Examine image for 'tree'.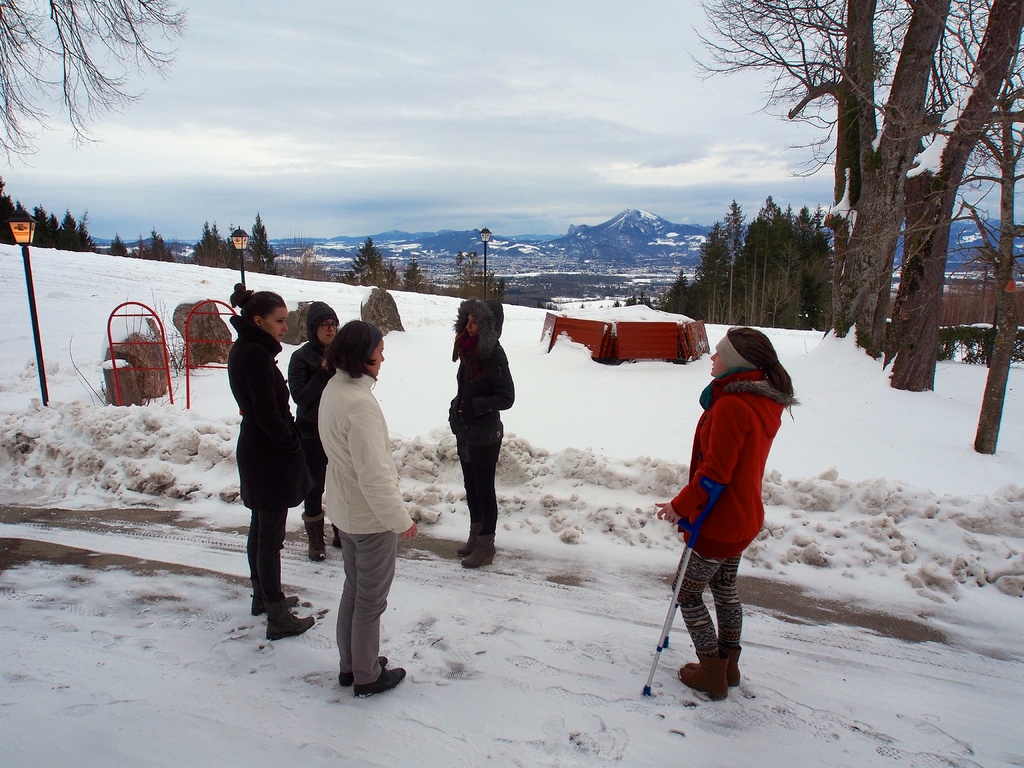
Examination result: detection(54, 198, 59, 253).
